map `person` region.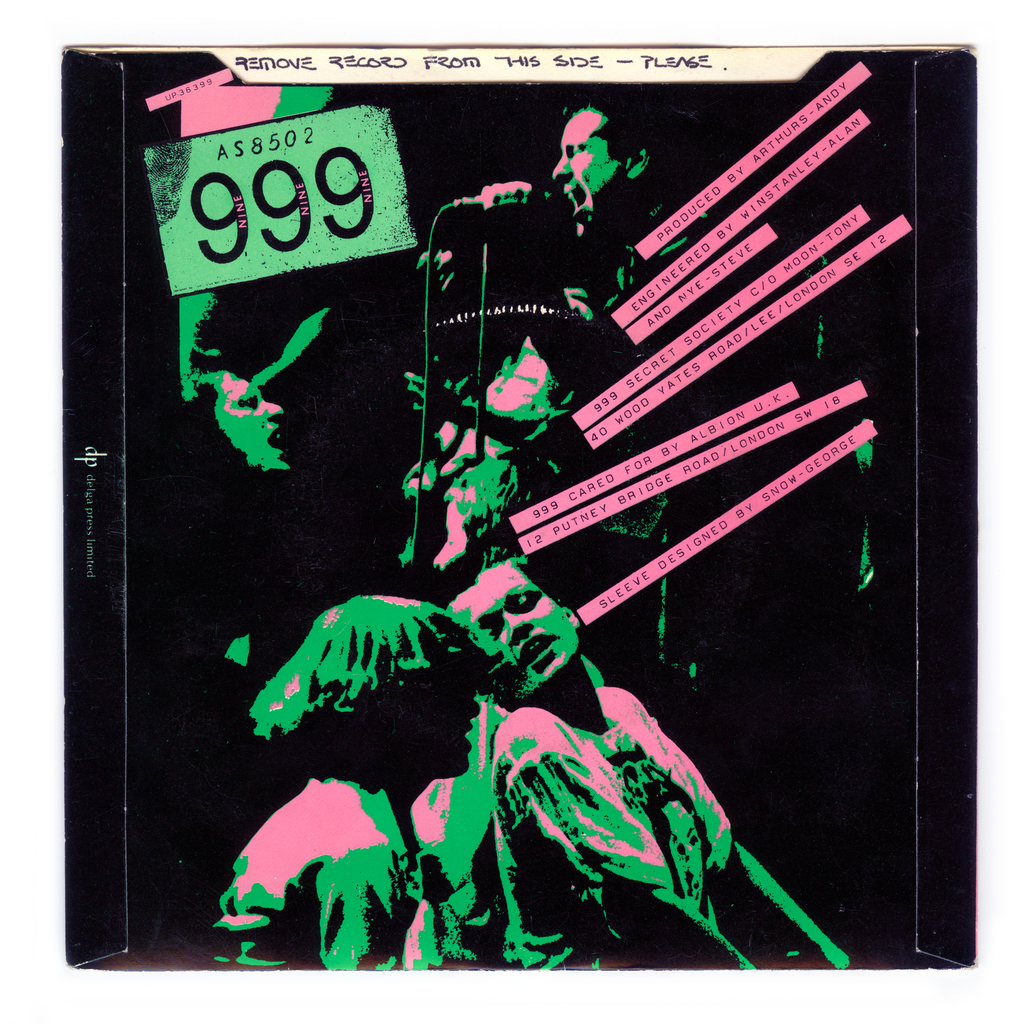
Mapped to bbox(403, 545, 853, 970).
